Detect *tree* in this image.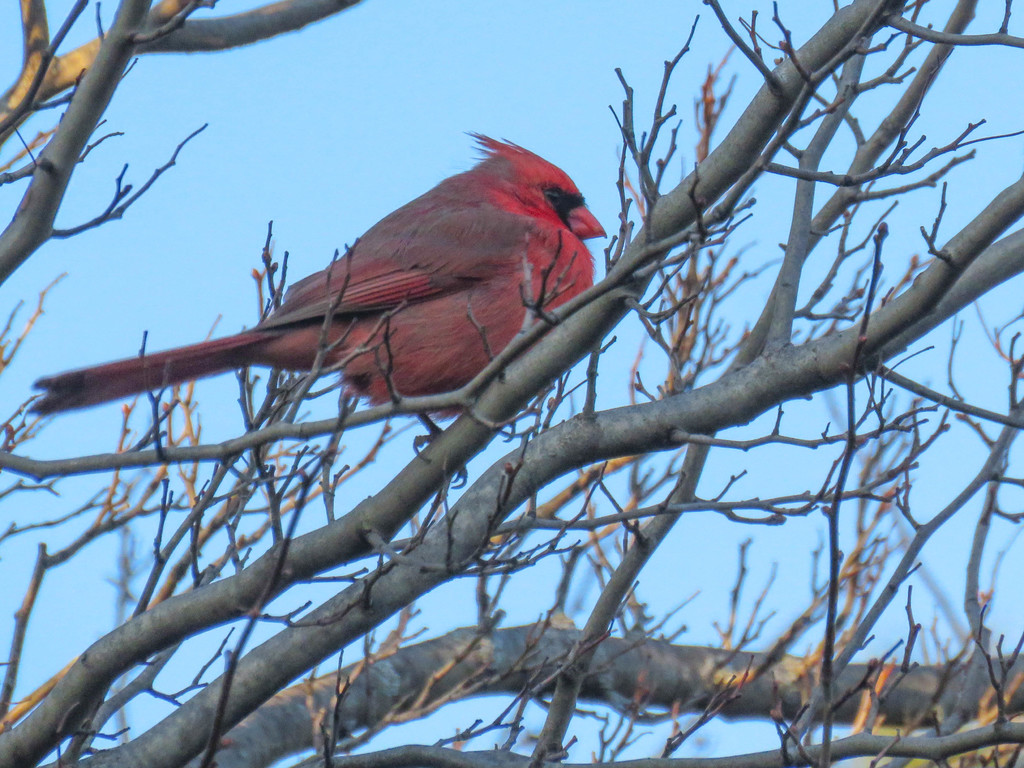
Detection: x1=0 y1=0 x2=961 y2=752.
